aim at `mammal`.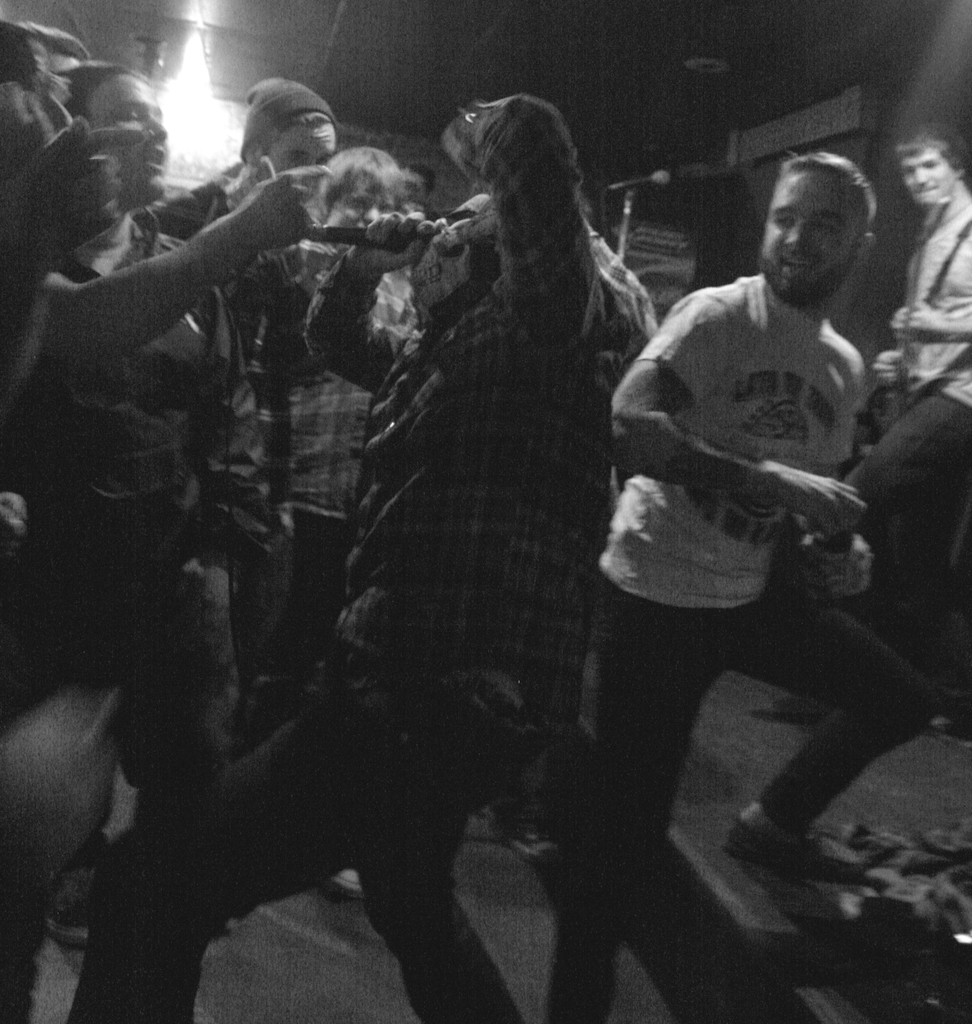
Aimed at [x1=17, y1=16, x2=90, y2=74].
